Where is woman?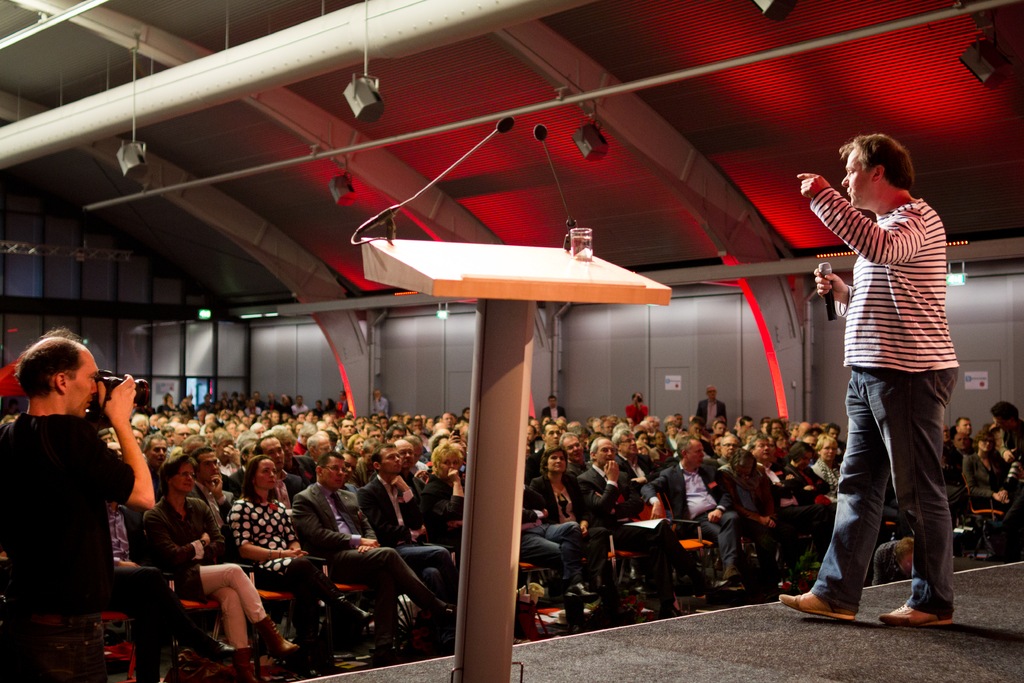
bbox=(129, 412, 148, 437).
